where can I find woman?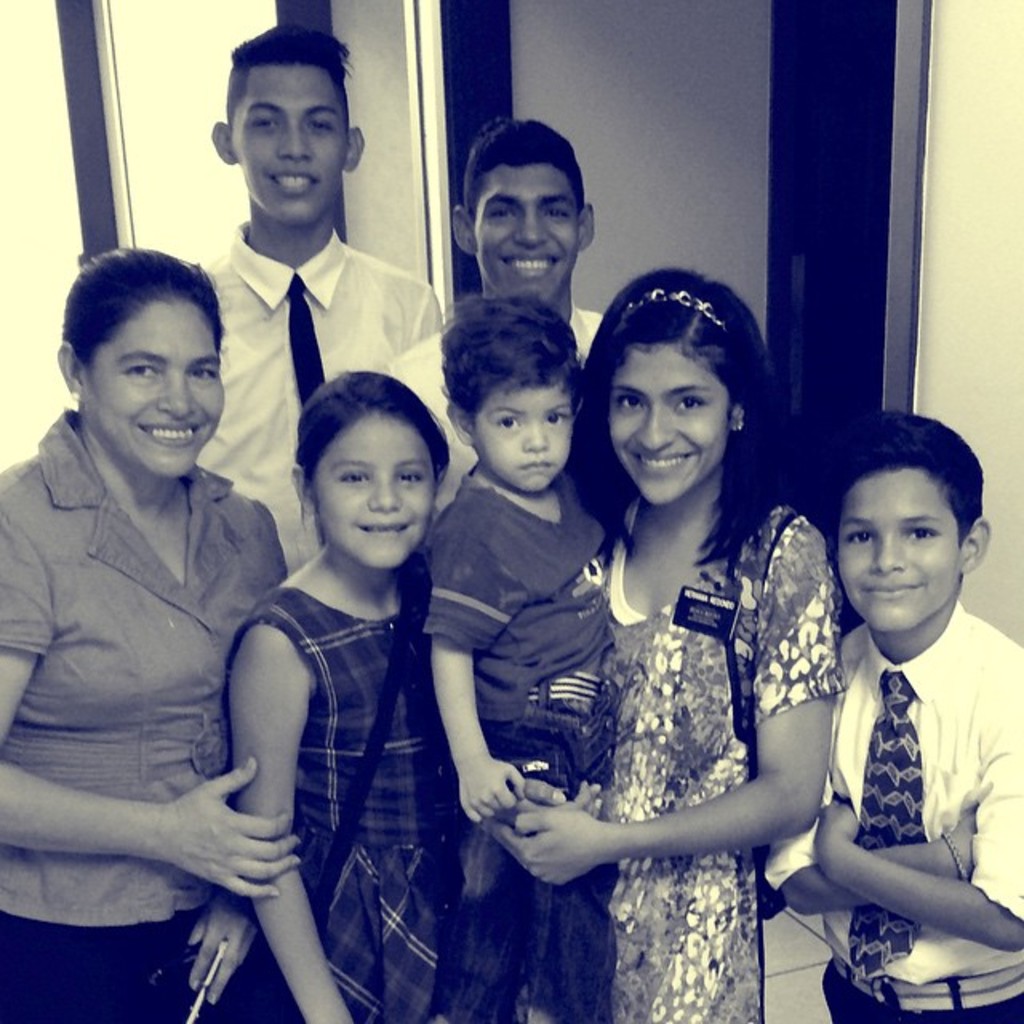
You can find it at pyautogui.locateOnScreen(558, 274, 840, 1023).
